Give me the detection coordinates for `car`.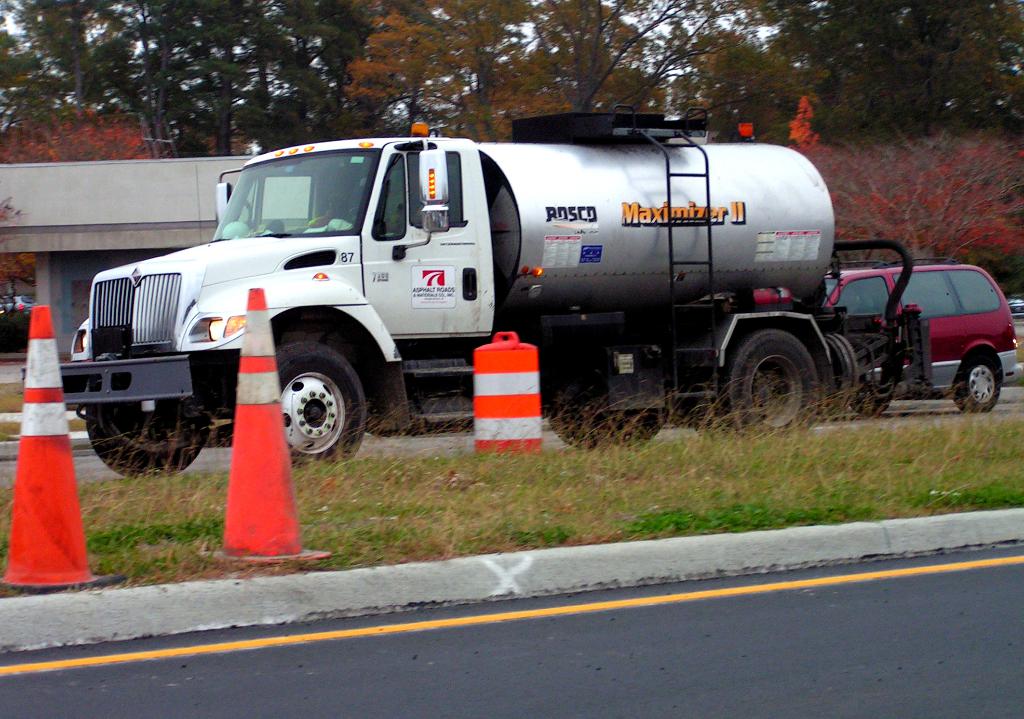
Rect(822, 257, 1023, 413).
